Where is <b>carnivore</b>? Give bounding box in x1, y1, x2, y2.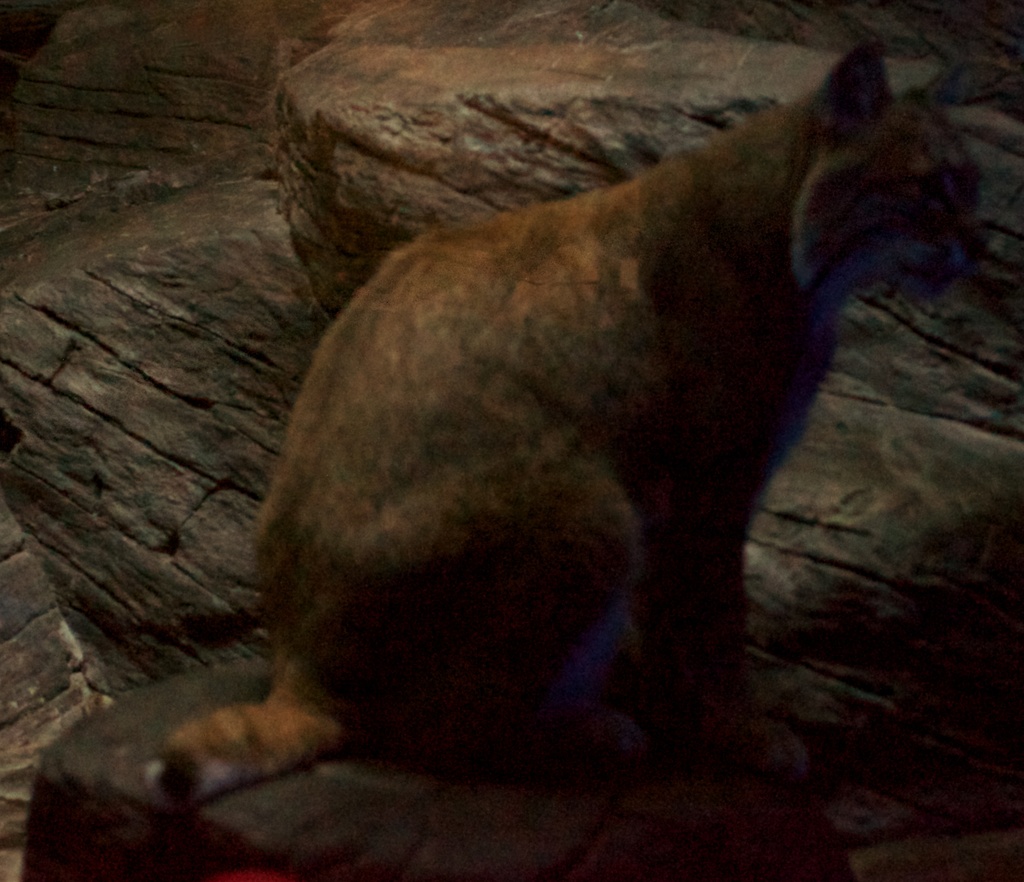
94, 21, 1023, 822.
